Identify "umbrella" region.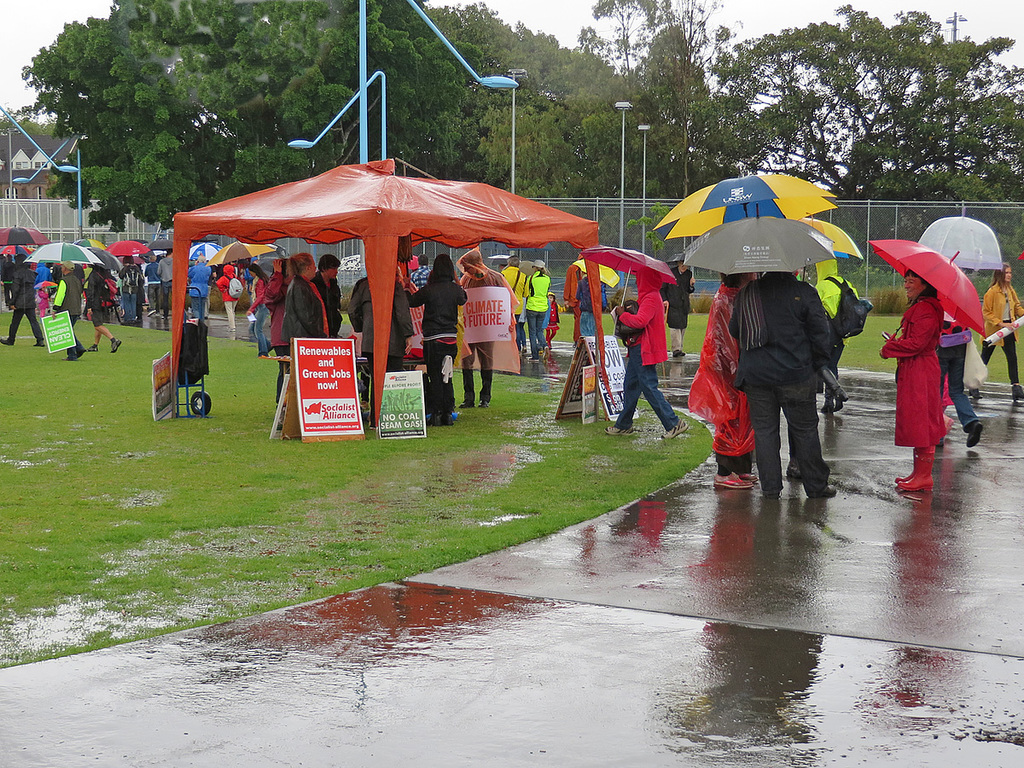
Region: l=908, t=203, r=1001, b=304.
